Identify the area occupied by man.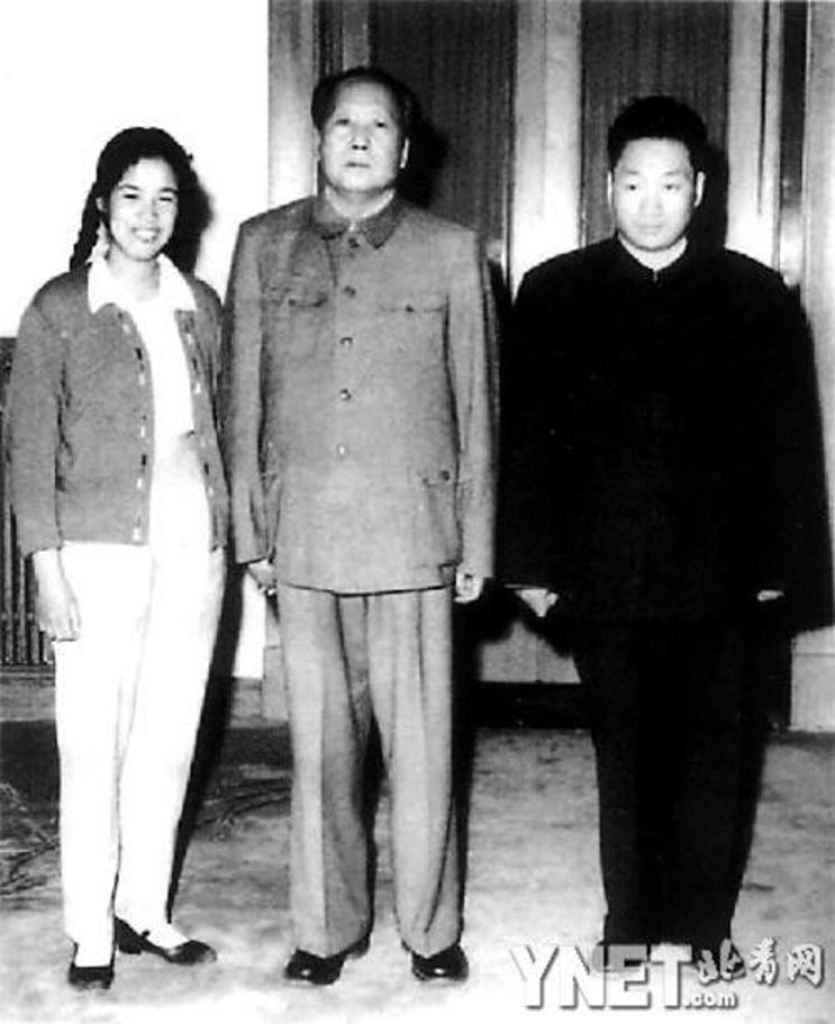
Area: bbox(489, 77, 817, 962).
